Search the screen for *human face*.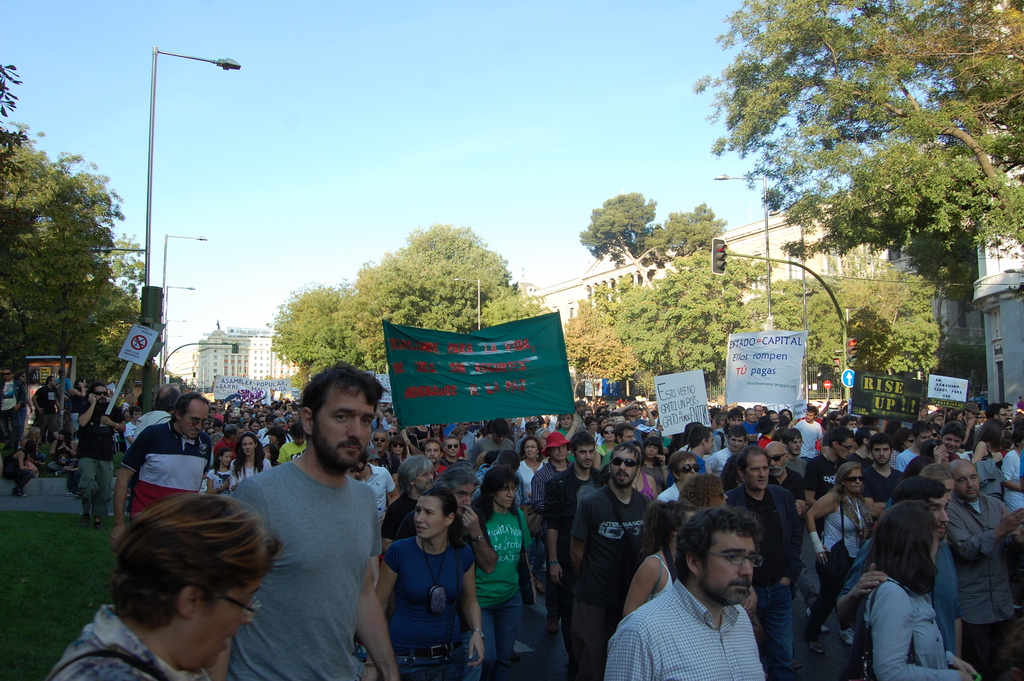
Found at box=[388, 441, 403, 455].
